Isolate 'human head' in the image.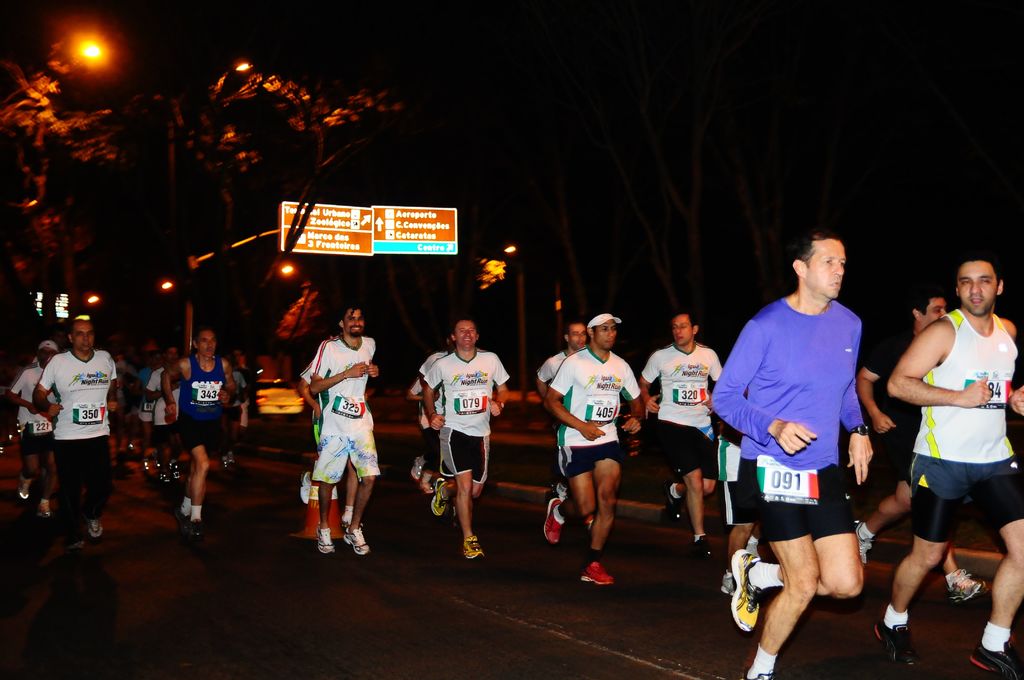
Isolated region: left=36, top=343, right=53, bottom=362.
